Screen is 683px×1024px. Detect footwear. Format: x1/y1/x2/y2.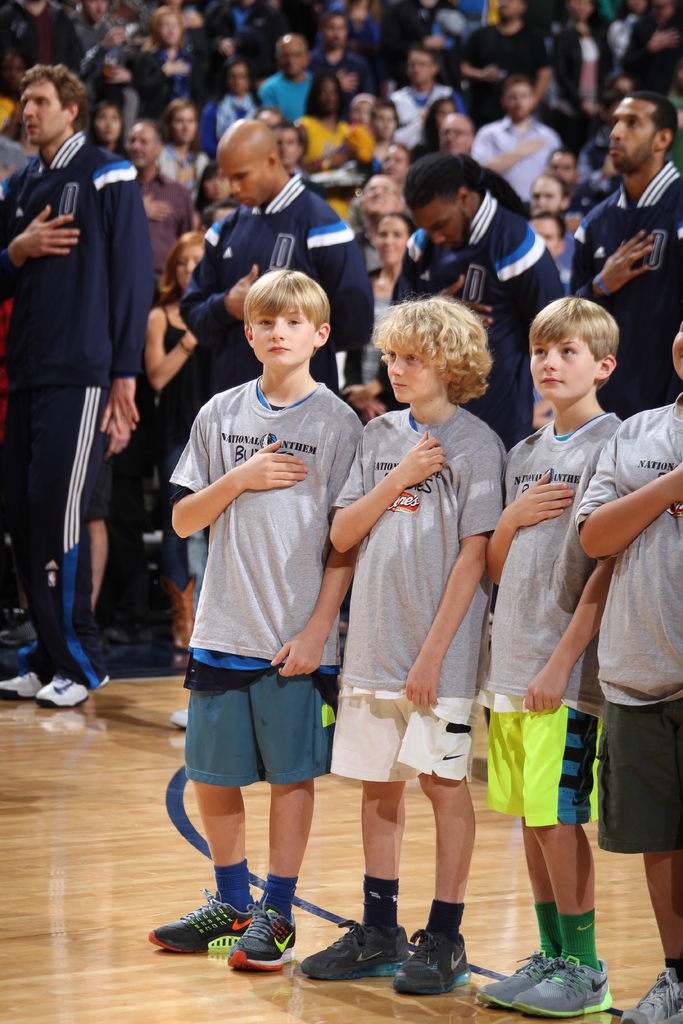
300/924/407/987.
